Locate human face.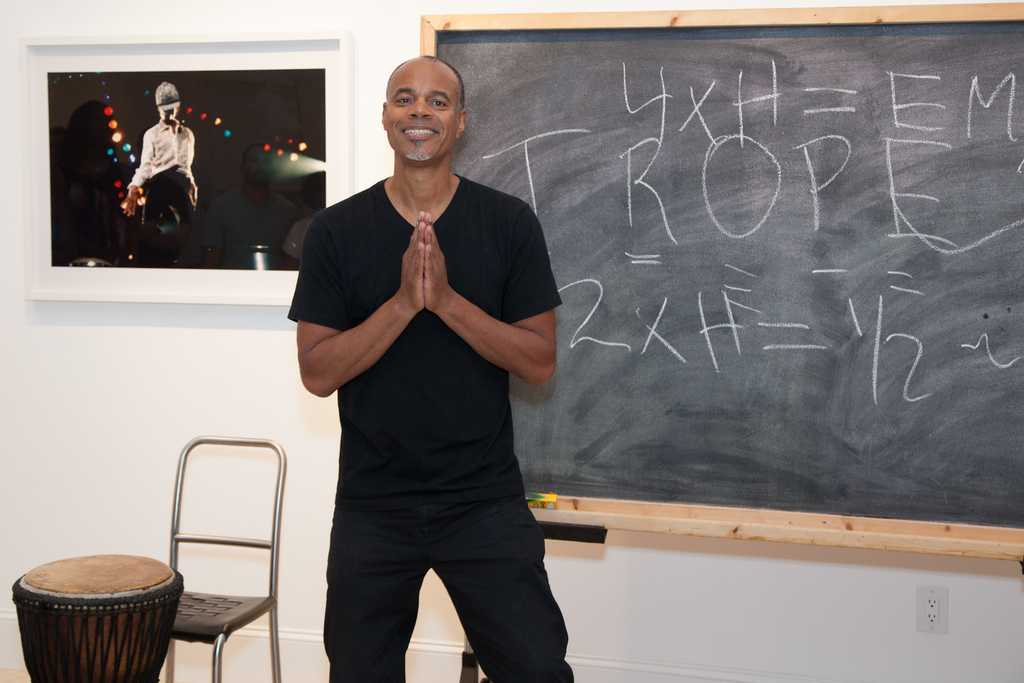
Bounding box: (375, 56, 459, 173).
